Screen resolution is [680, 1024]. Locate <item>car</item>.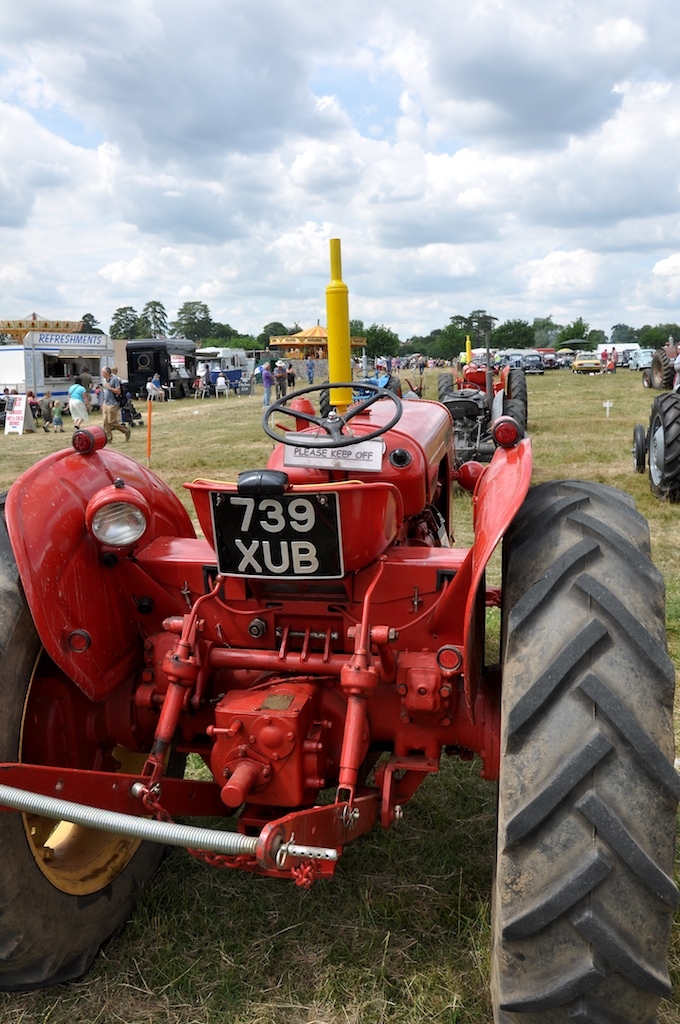
bbox(541, 352, 559, 371).
